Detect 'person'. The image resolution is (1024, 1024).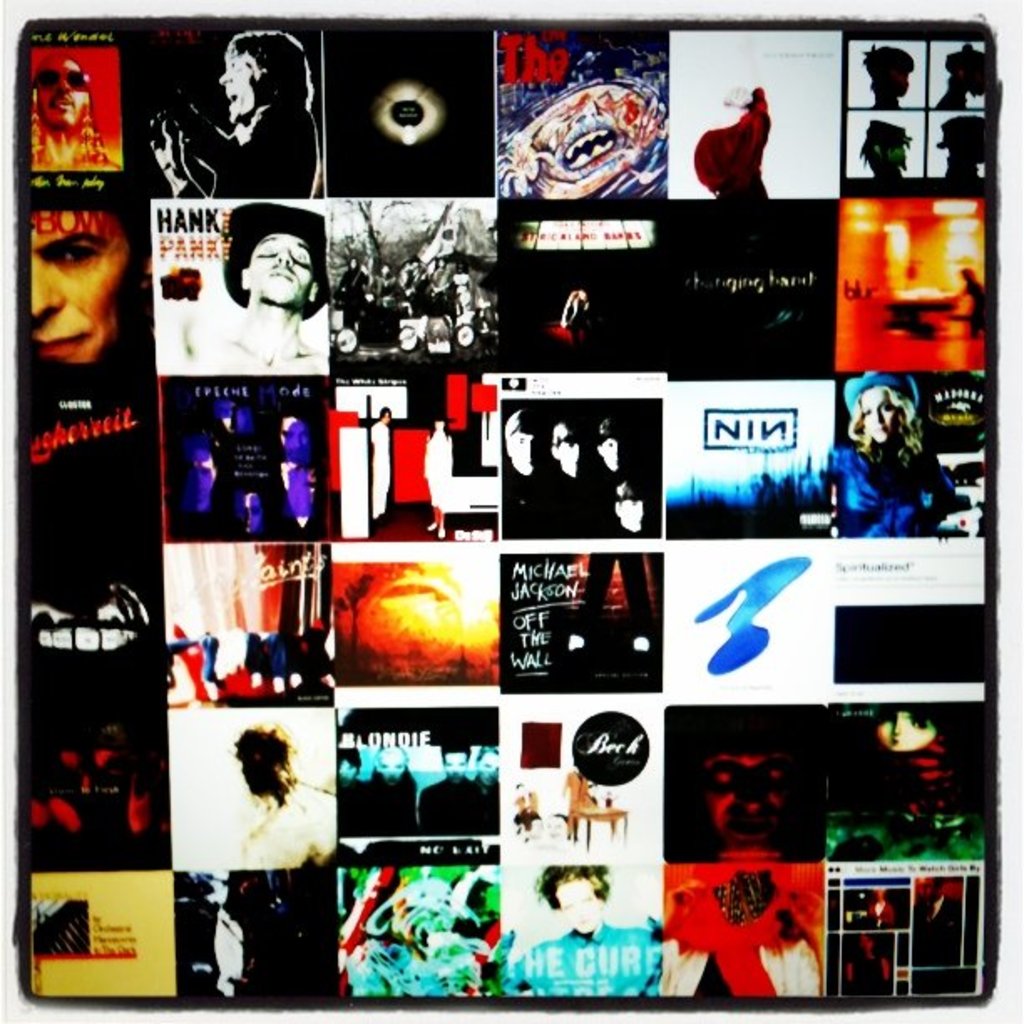
crop(182, 863, 266, 997).
